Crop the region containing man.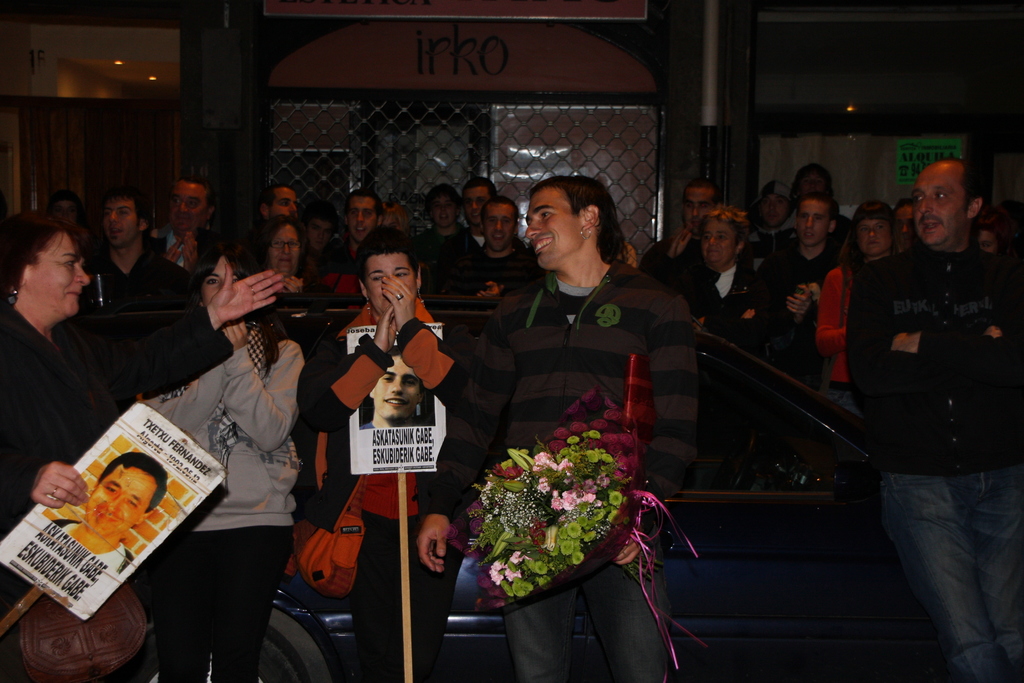
Crop region: bbox(329, 183, 378, 279).
